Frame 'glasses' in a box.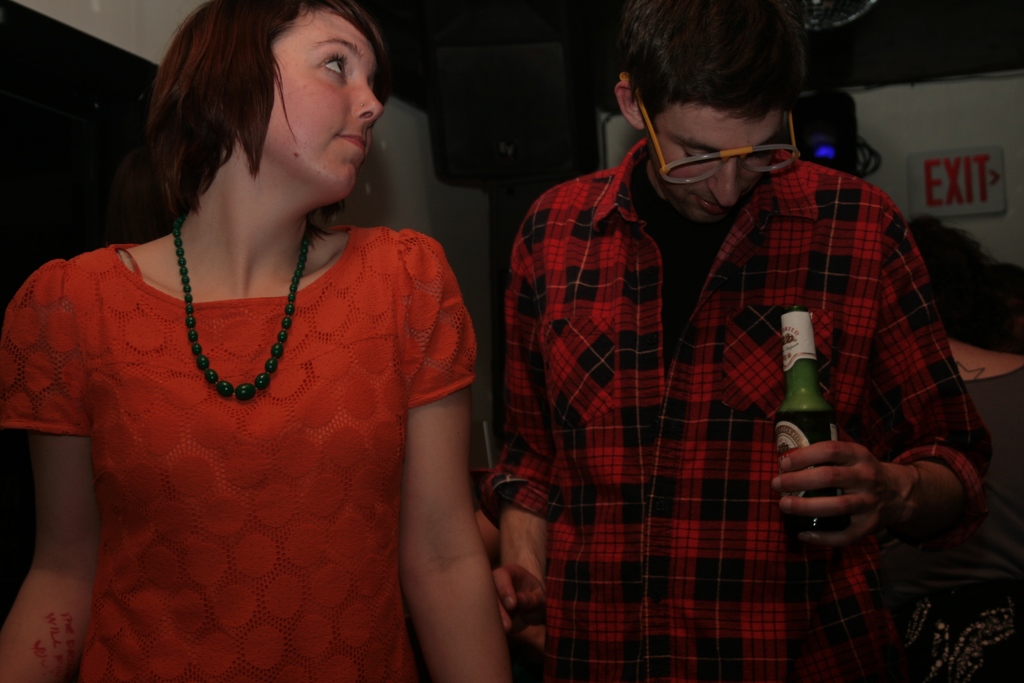
628:88:799:187.
